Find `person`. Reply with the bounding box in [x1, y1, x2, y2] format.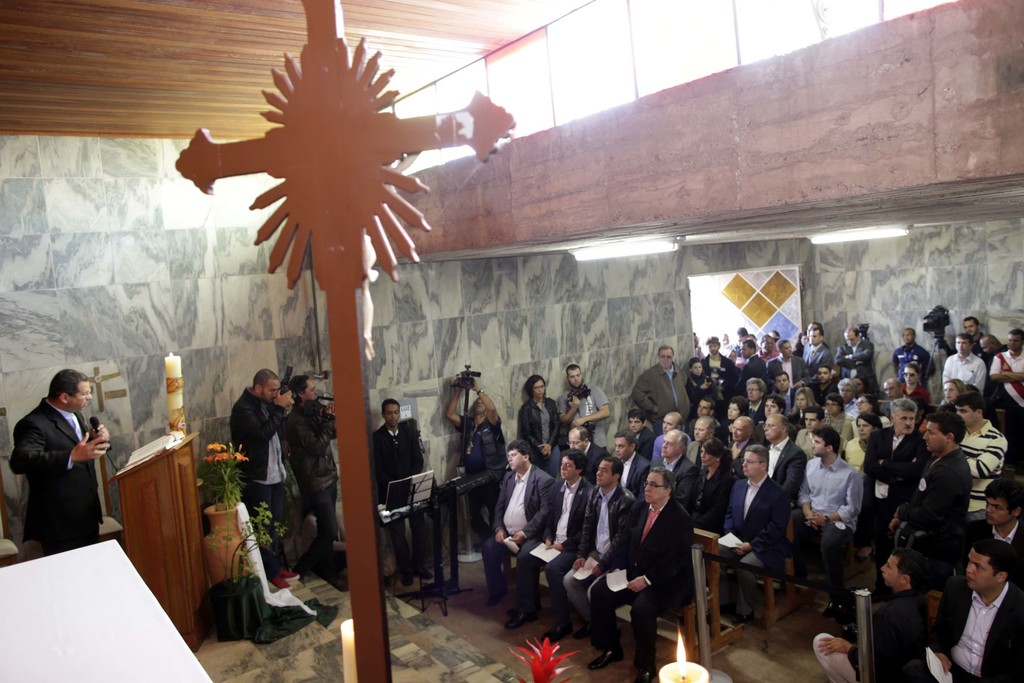
[788, 384, 819, 427].
